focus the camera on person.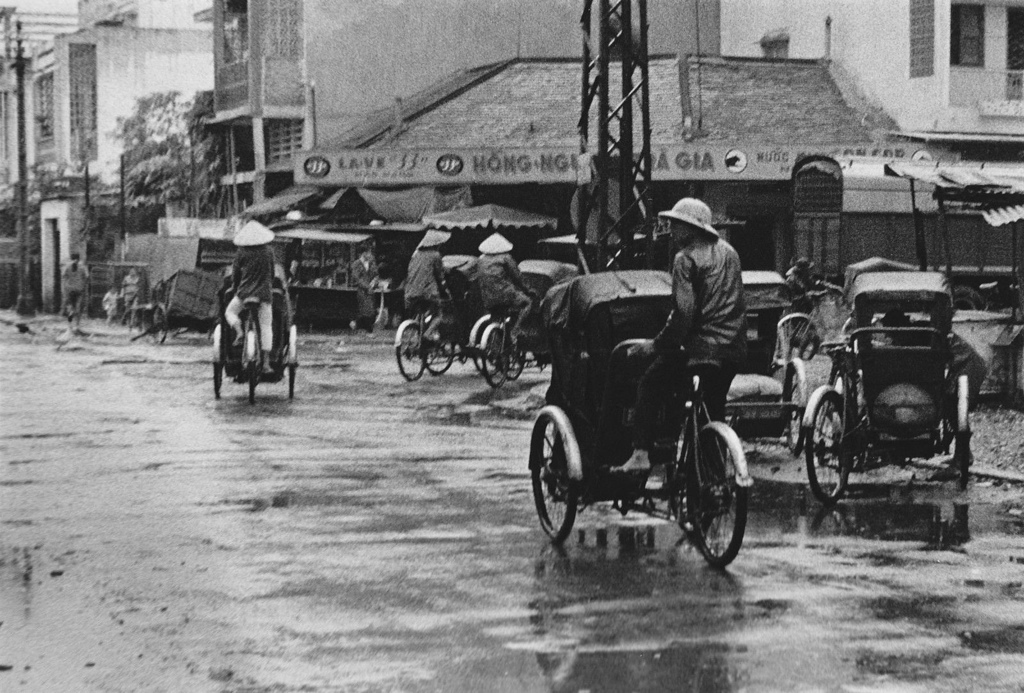
Focus region: crop(410, 230, 460, 345).
